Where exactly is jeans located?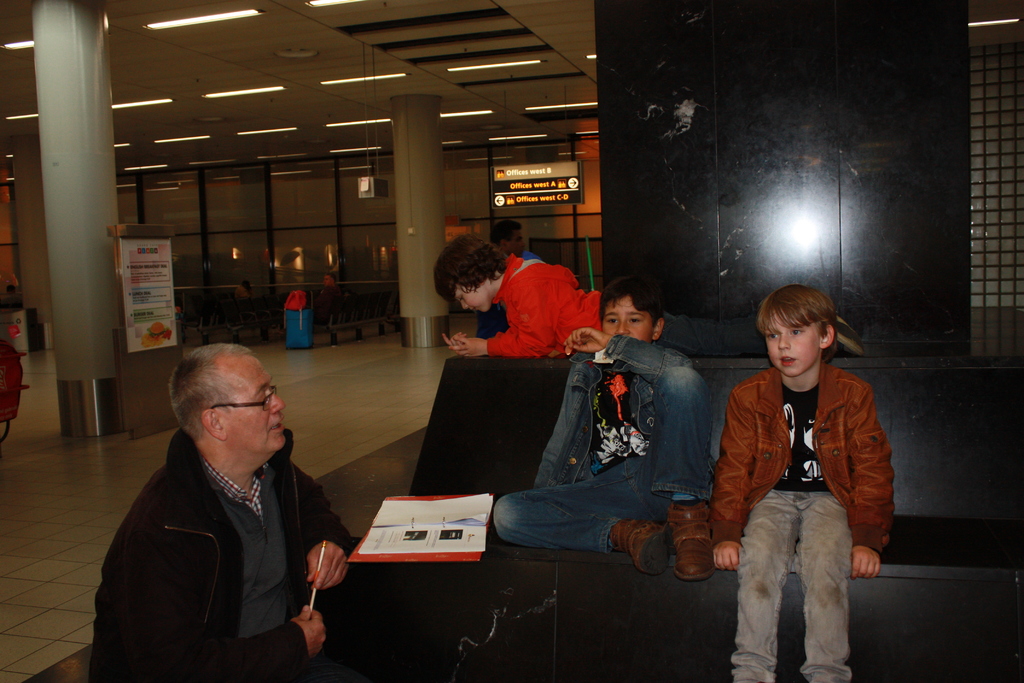
Its bounding box is [730, 488, 852, 682].
